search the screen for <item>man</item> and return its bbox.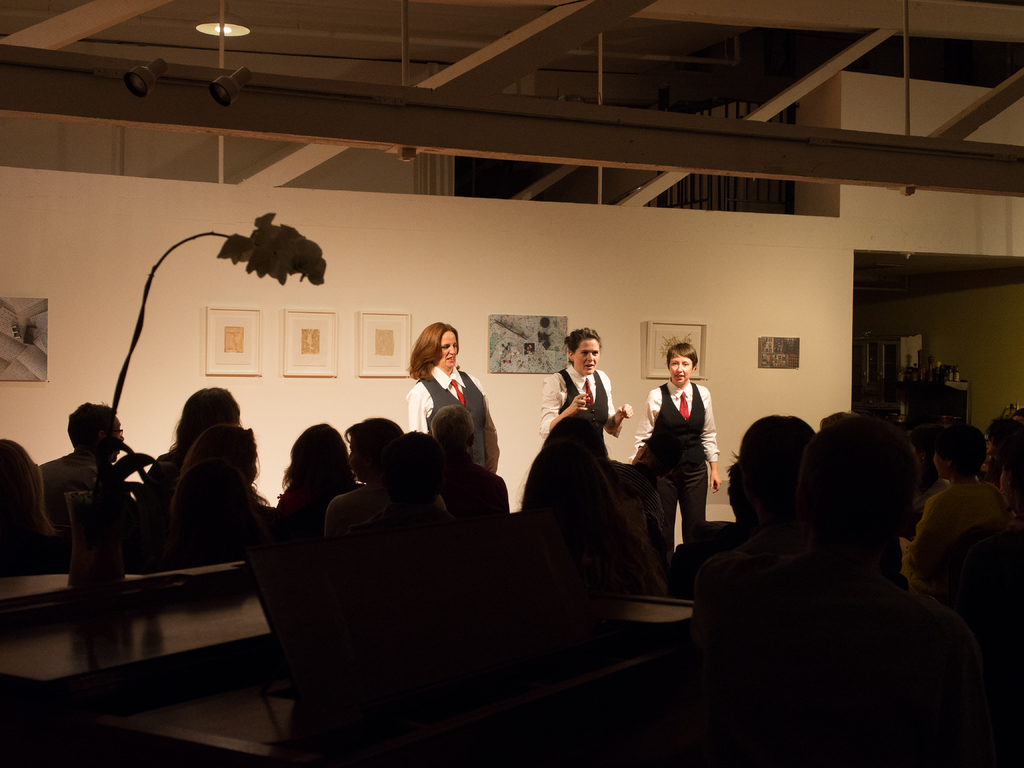
Found: x1=39, y1=402, x2=127, y2=526.
